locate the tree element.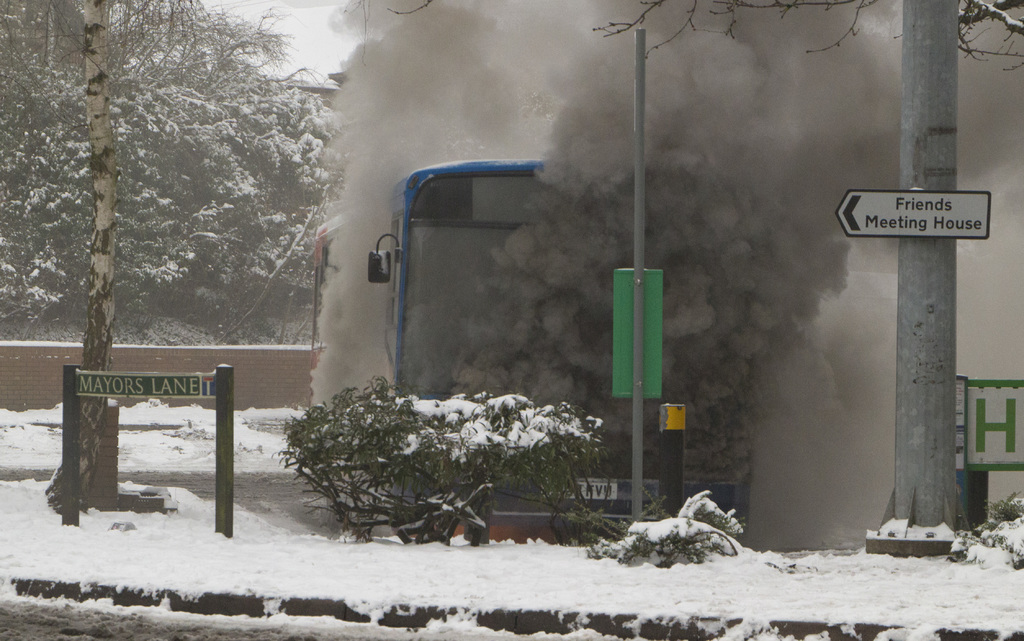
Element bbox: {"x1": 372, "y1": 0, "x2": 1023, "y2": 72}.
